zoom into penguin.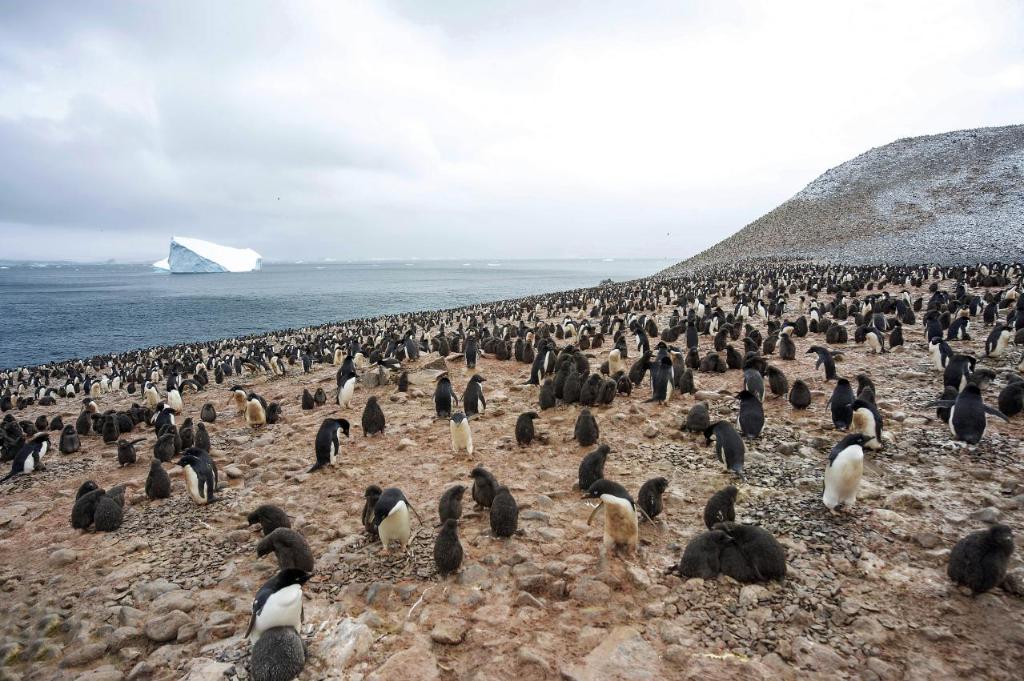
Zoom target: rect(945, 523, 1016, 595).
